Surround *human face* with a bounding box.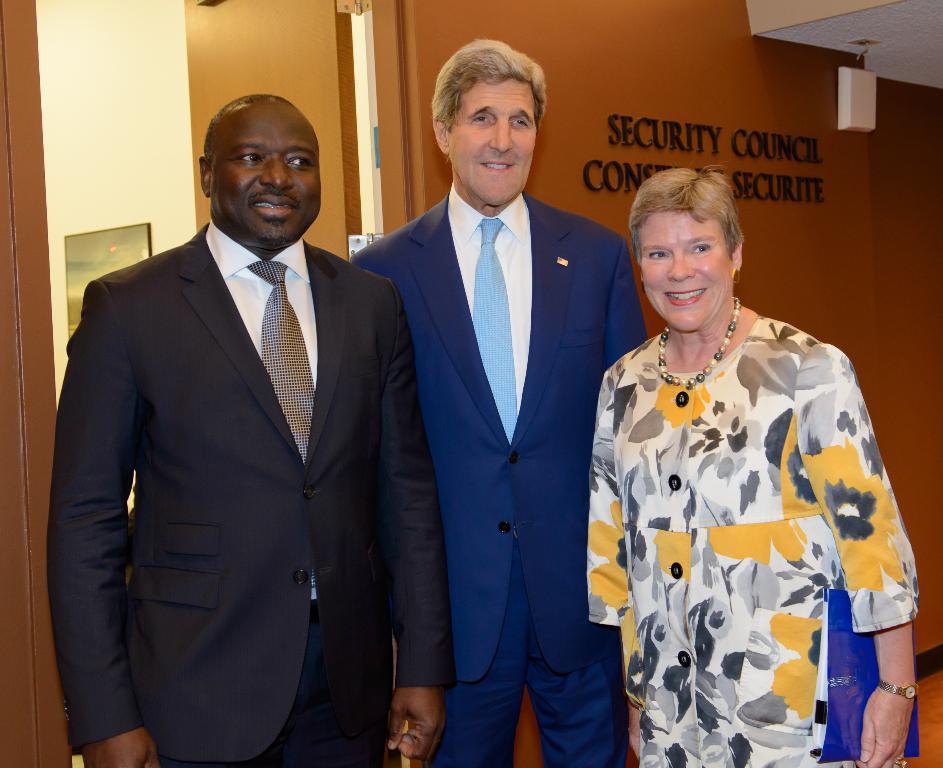
(x1=637, y1=203, x2=745, y2=334).
